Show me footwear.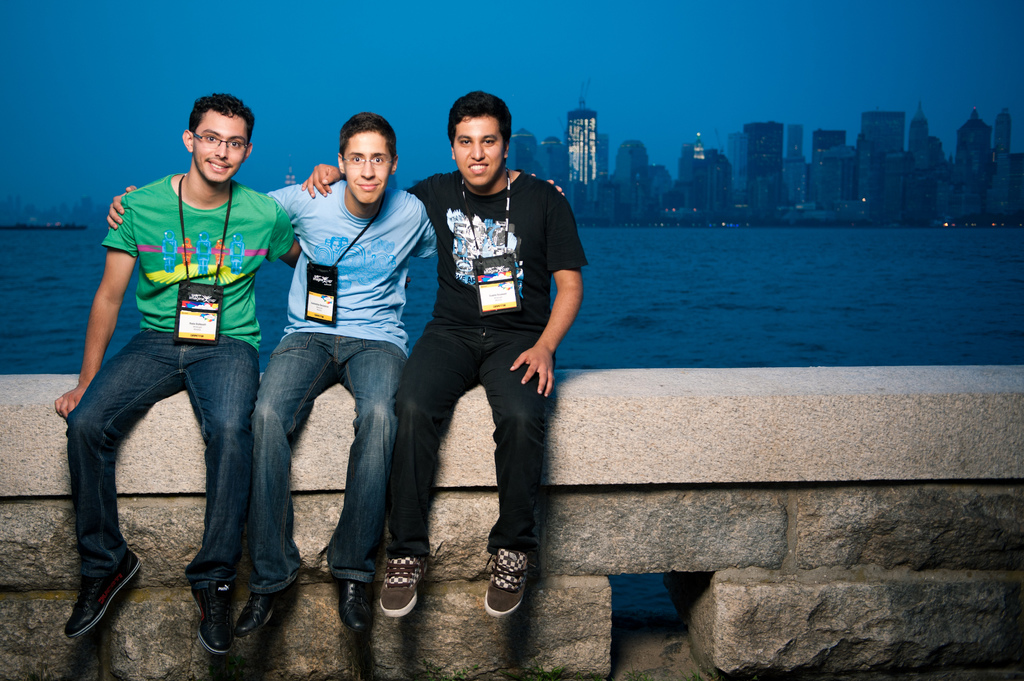
footwear is here: l=378, t=554, r=428, b=616.
